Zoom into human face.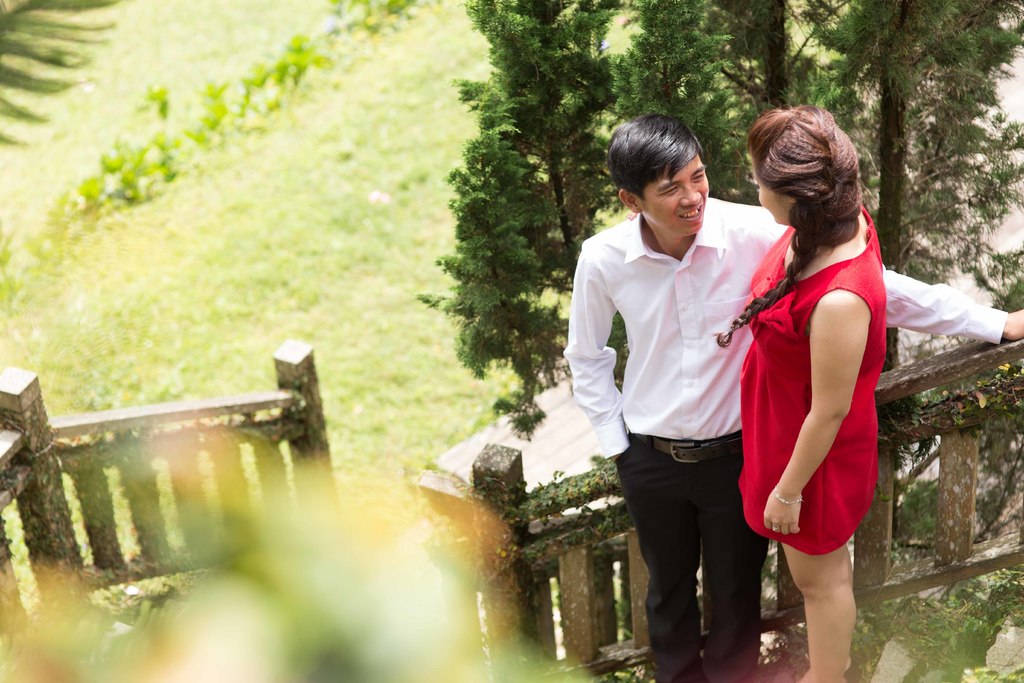
Zoom target: box(644, 153, 711, 235).
